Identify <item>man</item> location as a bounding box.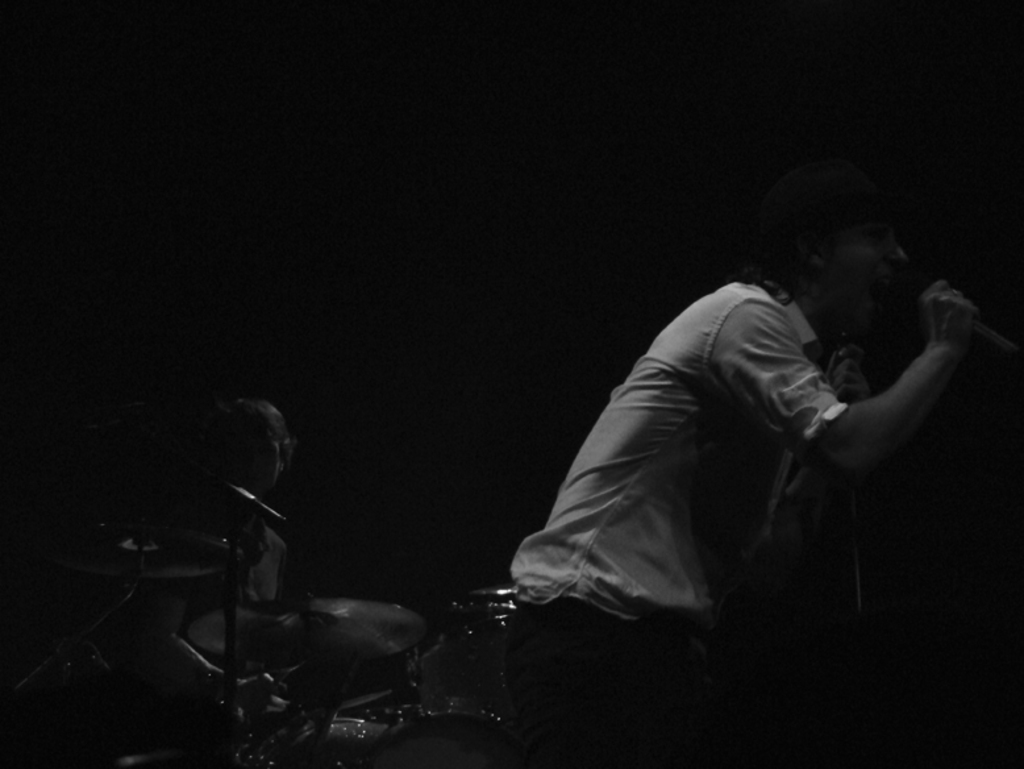
[x1=508, y1=172, x2=985, y2=762].
